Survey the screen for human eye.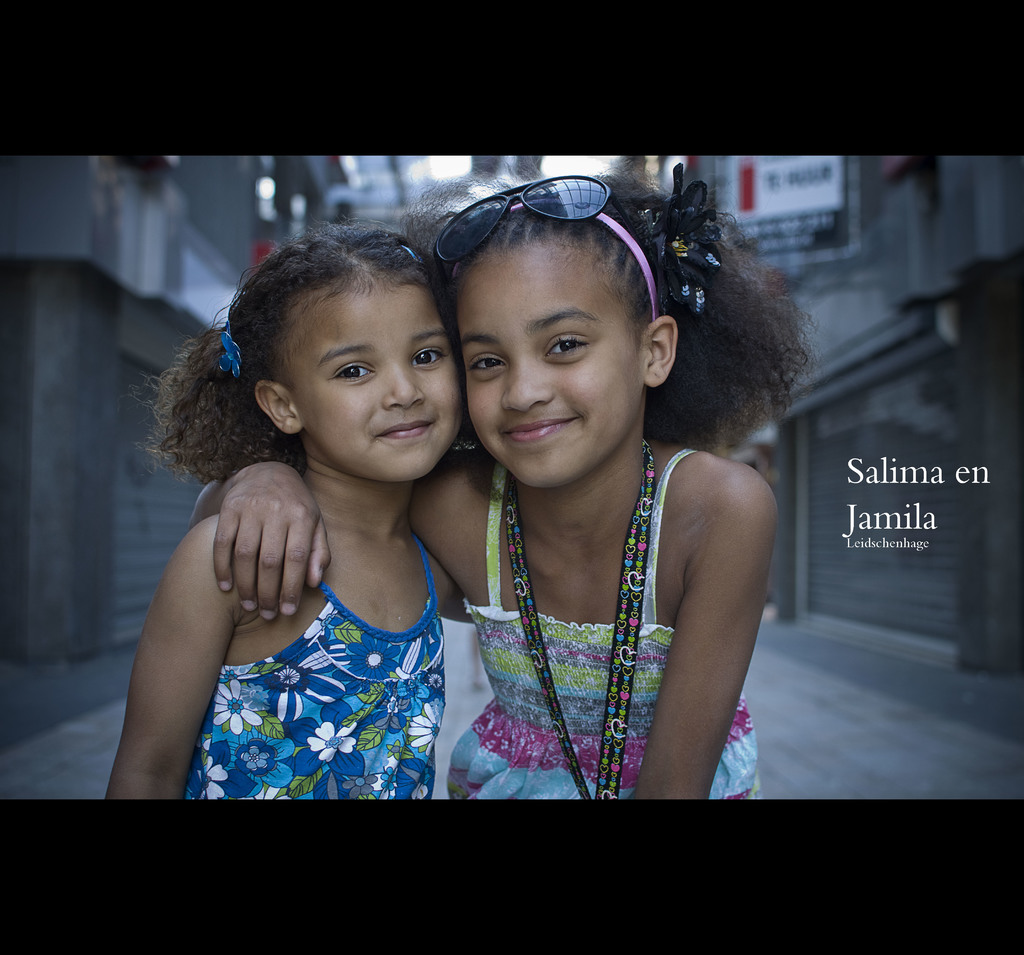
Survey found: 327:353:381:390.
